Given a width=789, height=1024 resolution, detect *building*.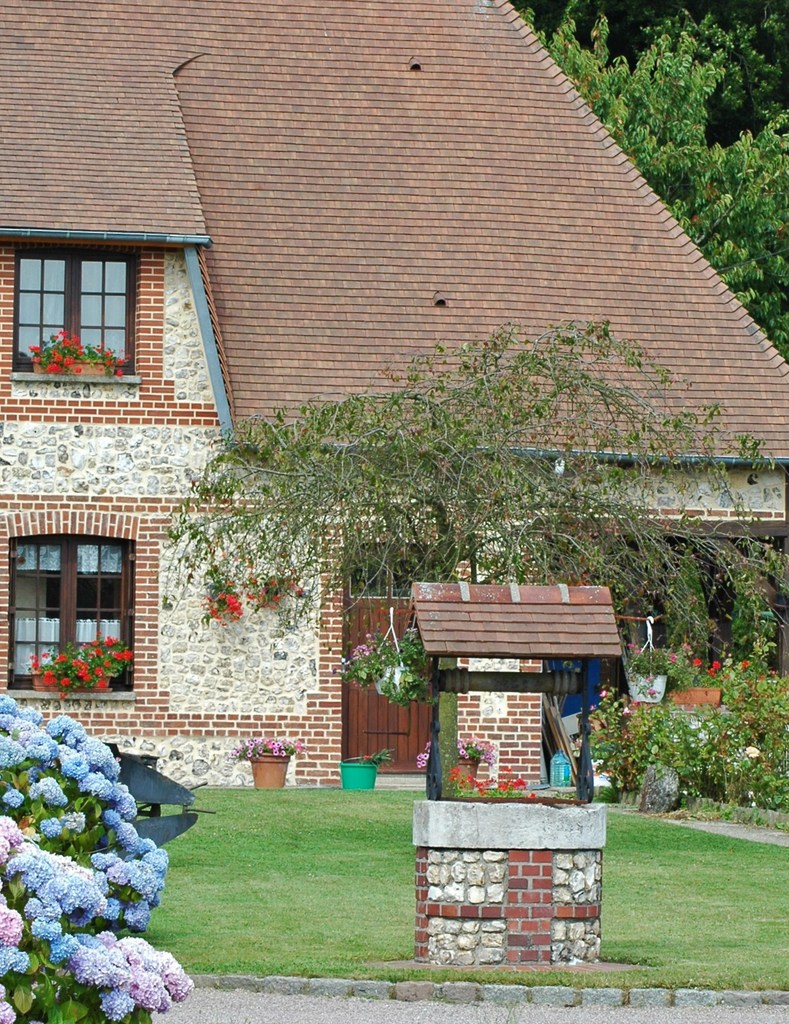
{"left": 0, "top": 0, "right": 788, "bottom": 790}.
